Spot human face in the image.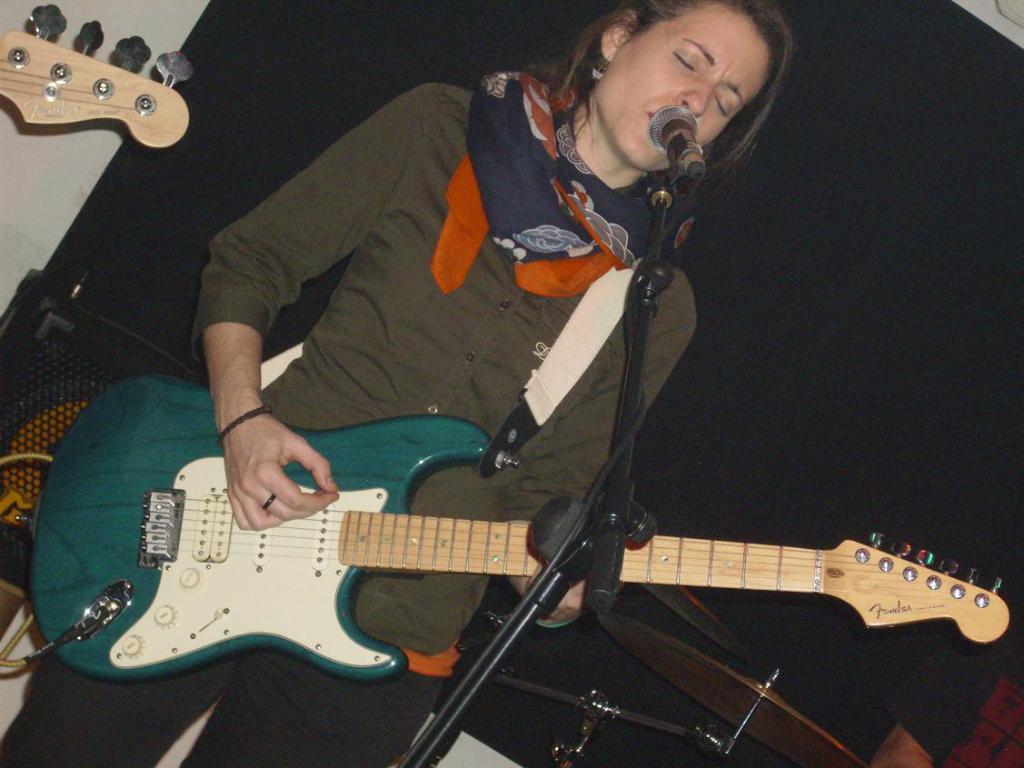
human face found at bbox=(592, 2, 770, 180).
